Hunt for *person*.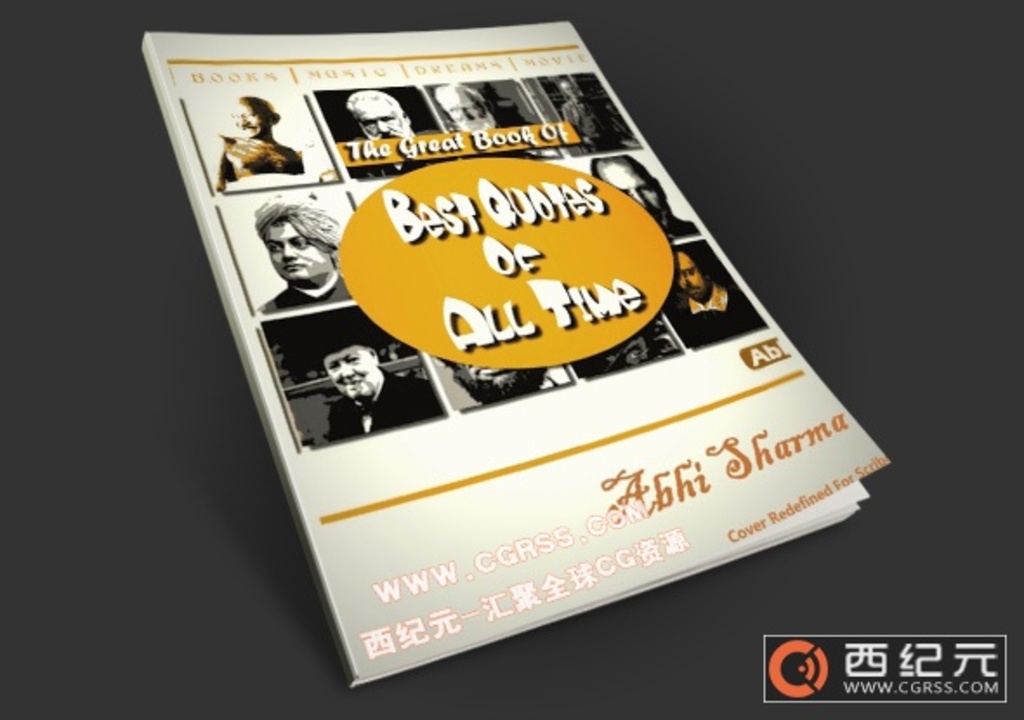
Hunted down at select_region(215, 87, 300, 186).
